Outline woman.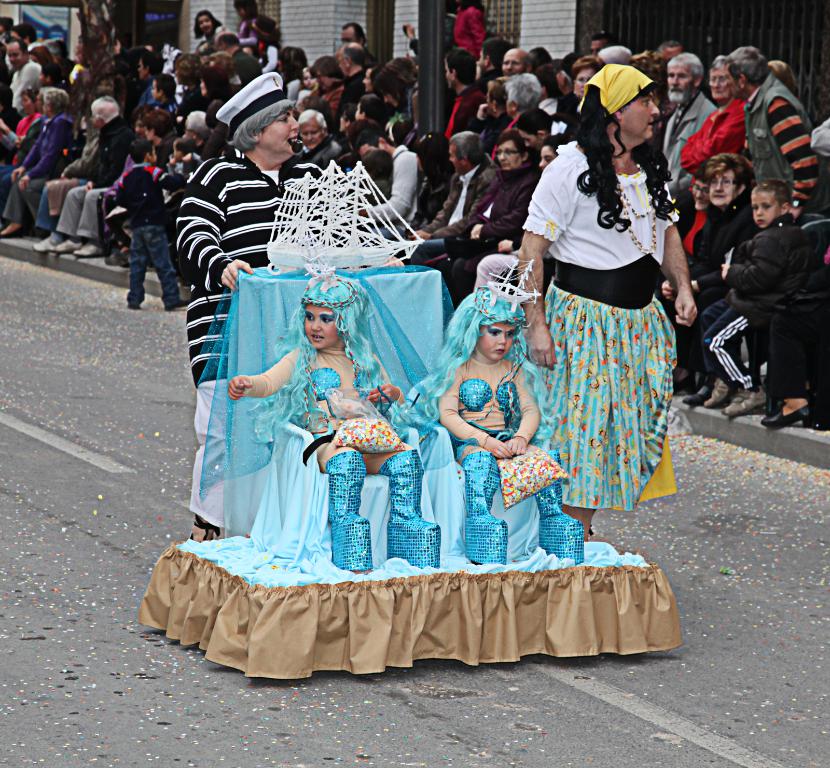
Outline: bbox=[659, 149, 760, 406].
